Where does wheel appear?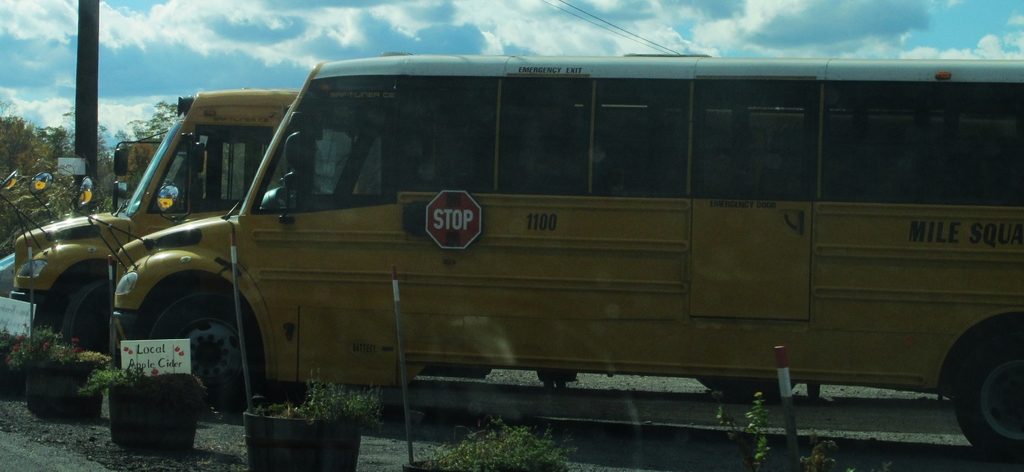
Appears at [x1=952, y1=333, x2=1023, y2=471].
